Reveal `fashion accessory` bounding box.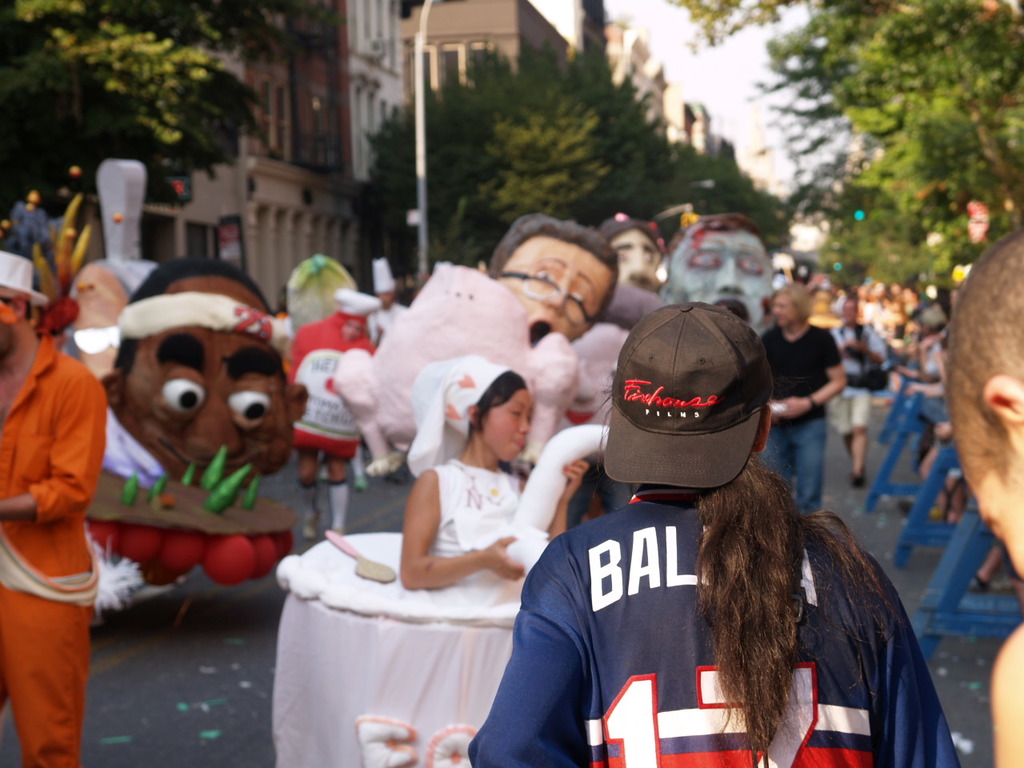
Revealed: {"left": 327, "top": 480, "right": 346, "bottom": 526}.
